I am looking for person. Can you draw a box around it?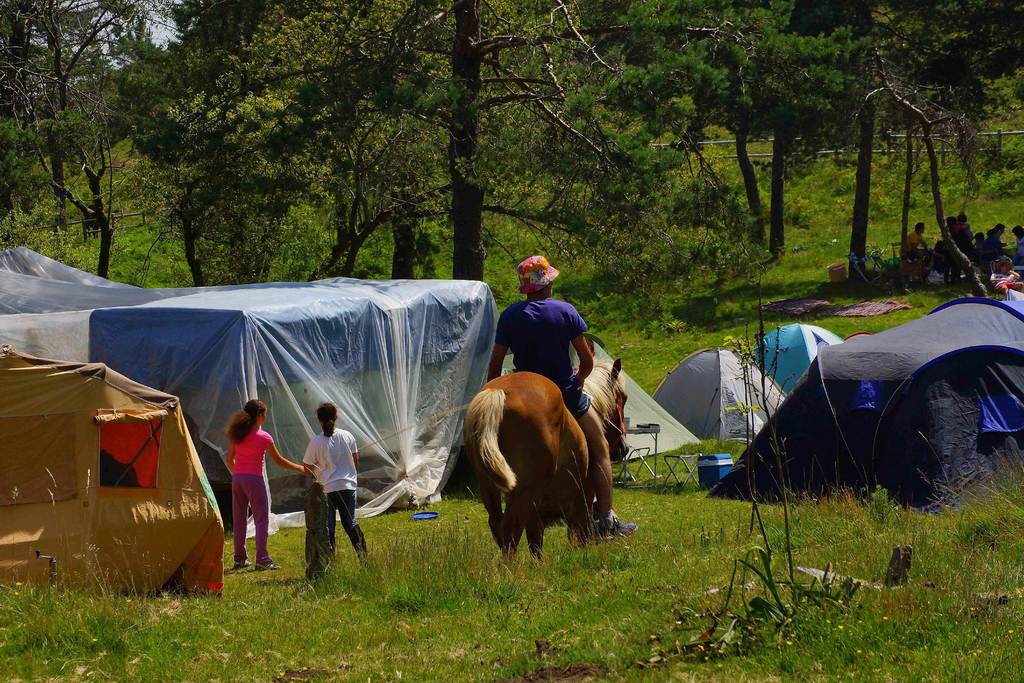
Sure, the bounding box is (left=489, top=254, right=629, bottom=525).
